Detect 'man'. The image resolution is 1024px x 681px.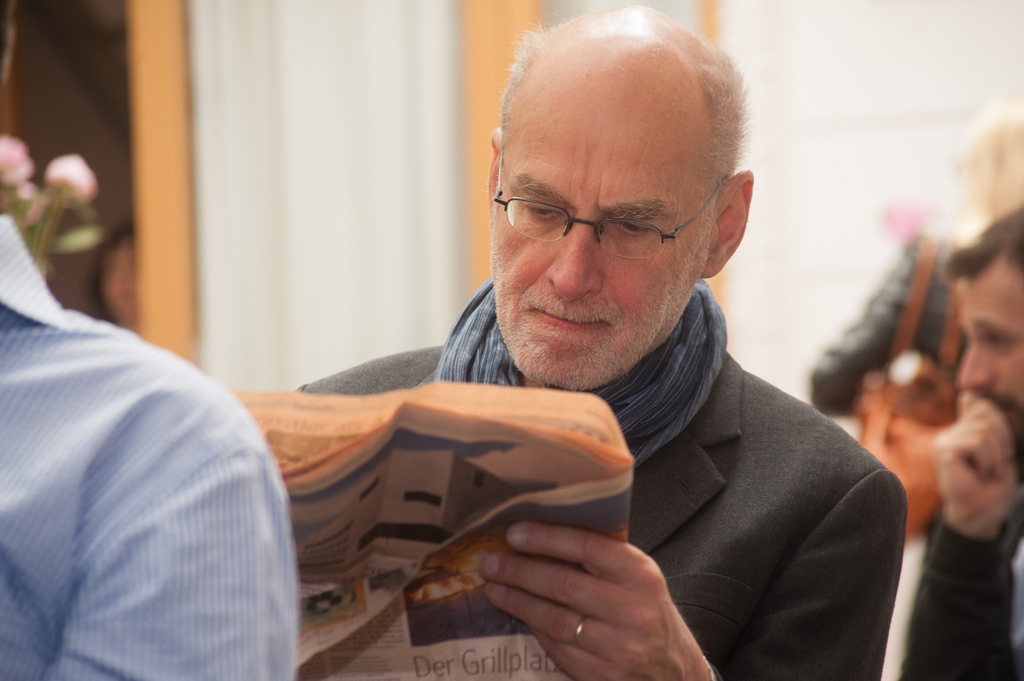
box(897, 207, 1023, 679).
